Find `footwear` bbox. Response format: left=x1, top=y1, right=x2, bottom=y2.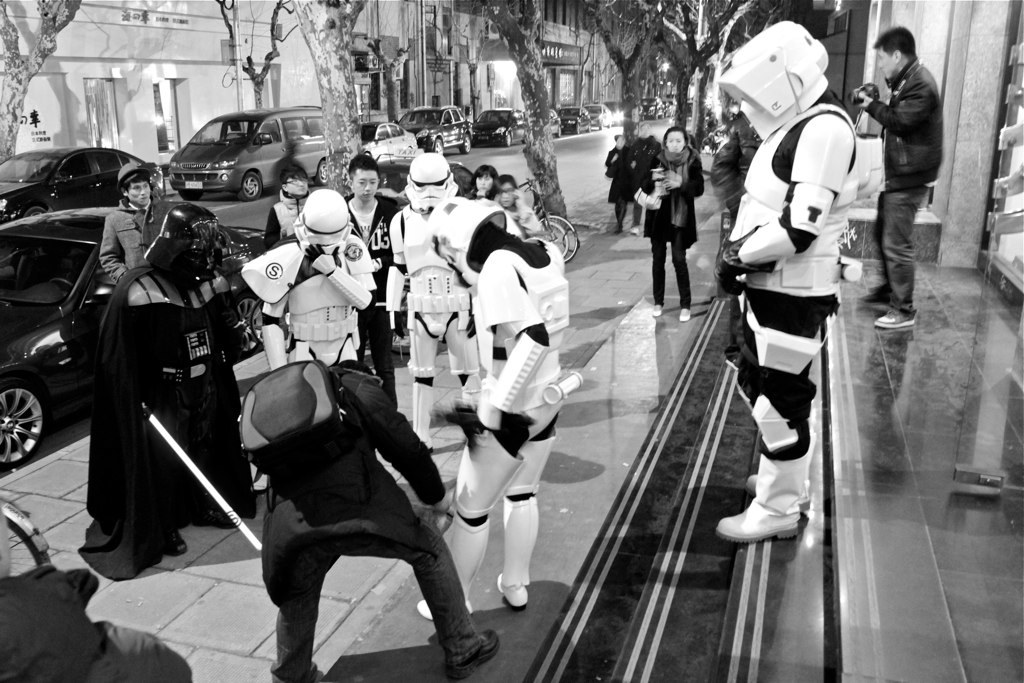
left=876, top=309, right=913, bottom=332.
